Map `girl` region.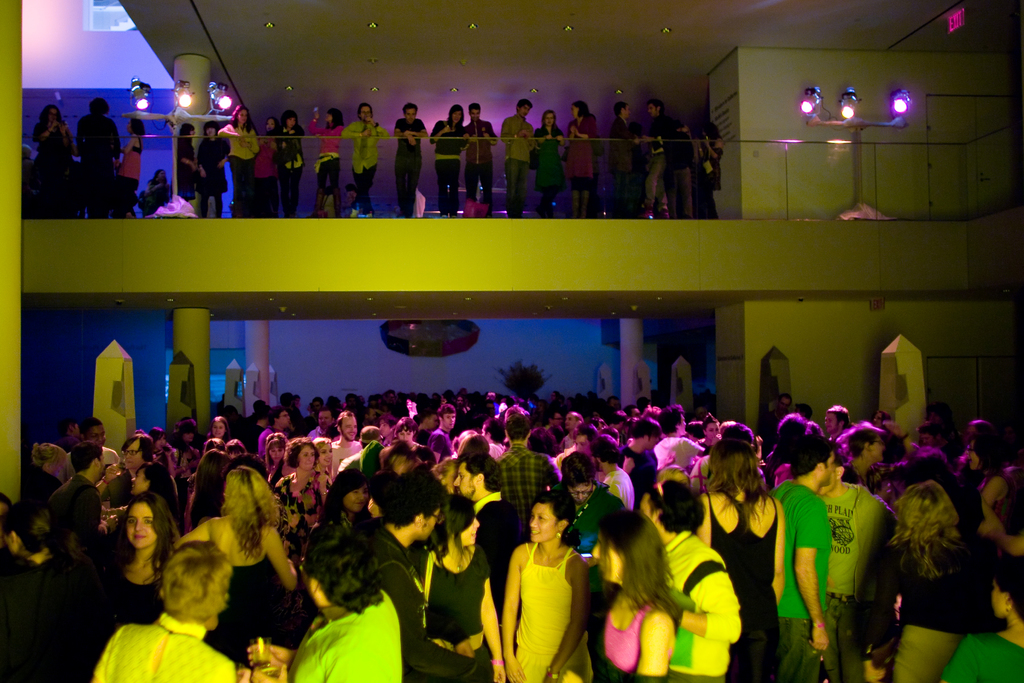
Mapped to <box>118,118,152,221</box>.
